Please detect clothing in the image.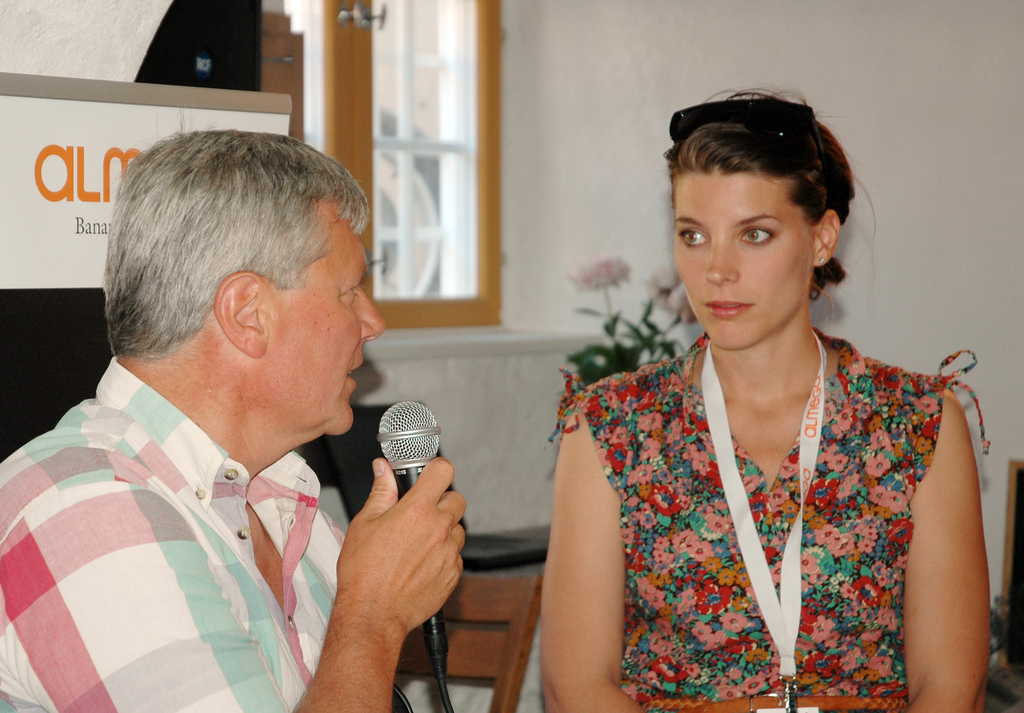
(0, 353, 353, 712).
